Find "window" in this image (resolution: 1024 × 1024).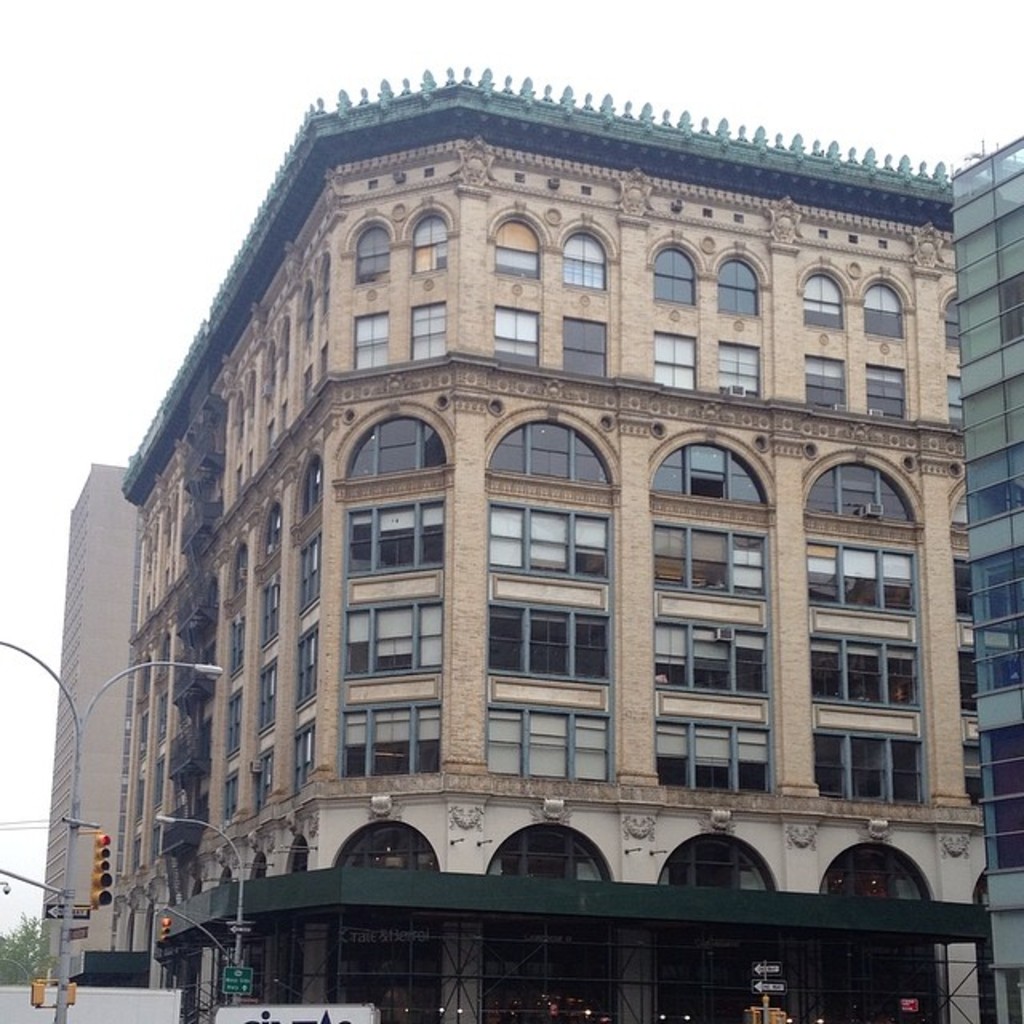
[left=221, top=773, right=242, bottom=822].
